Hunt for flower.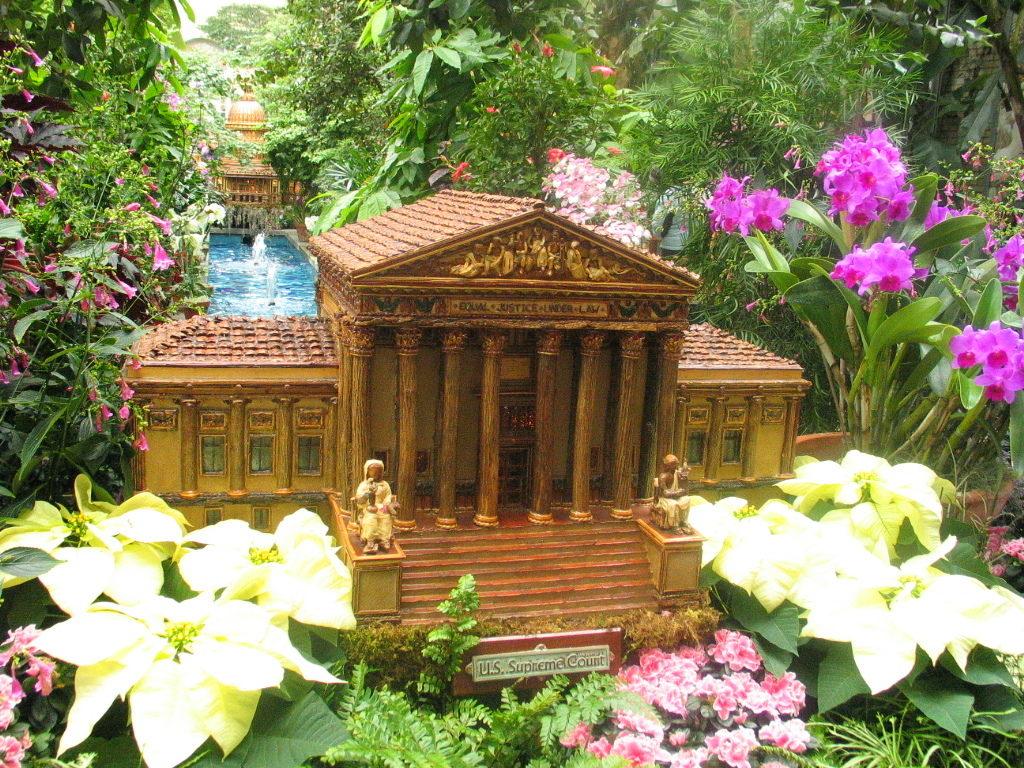
Hunted down at bbox=(797, 186, 808, 200).
